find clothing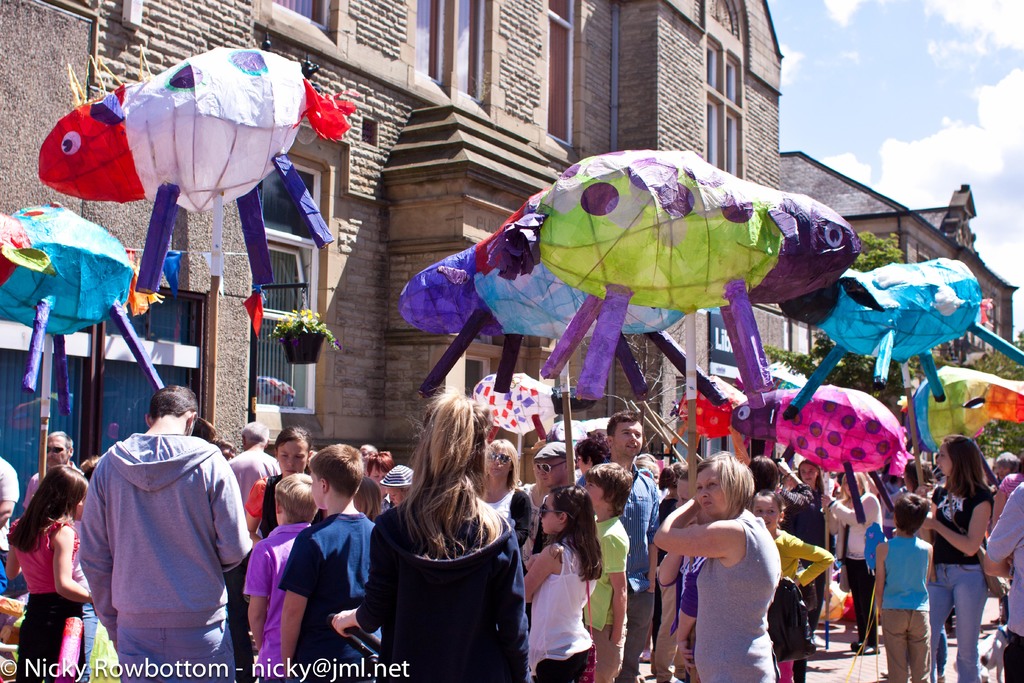
pyautogui.locateOnScreen(964, 494, 1020, 682)
